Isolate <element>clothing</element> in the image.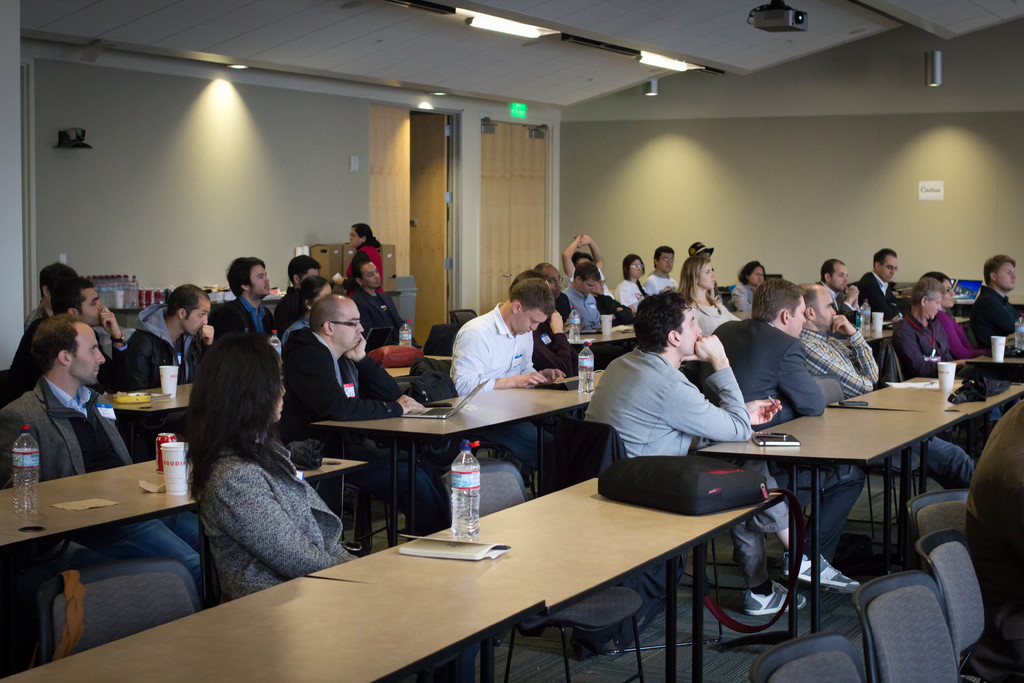
Isolated region: select_region(966, 399, 1023, 594).
